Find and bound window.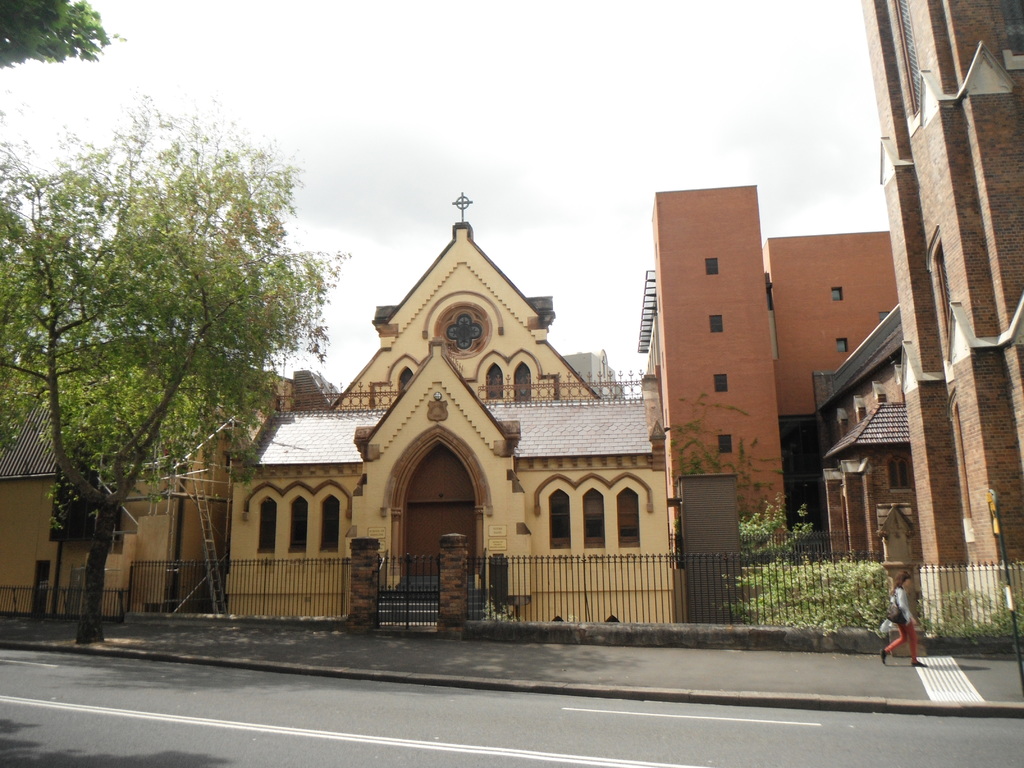
Bound: <box>548,490,570,549</box>.
